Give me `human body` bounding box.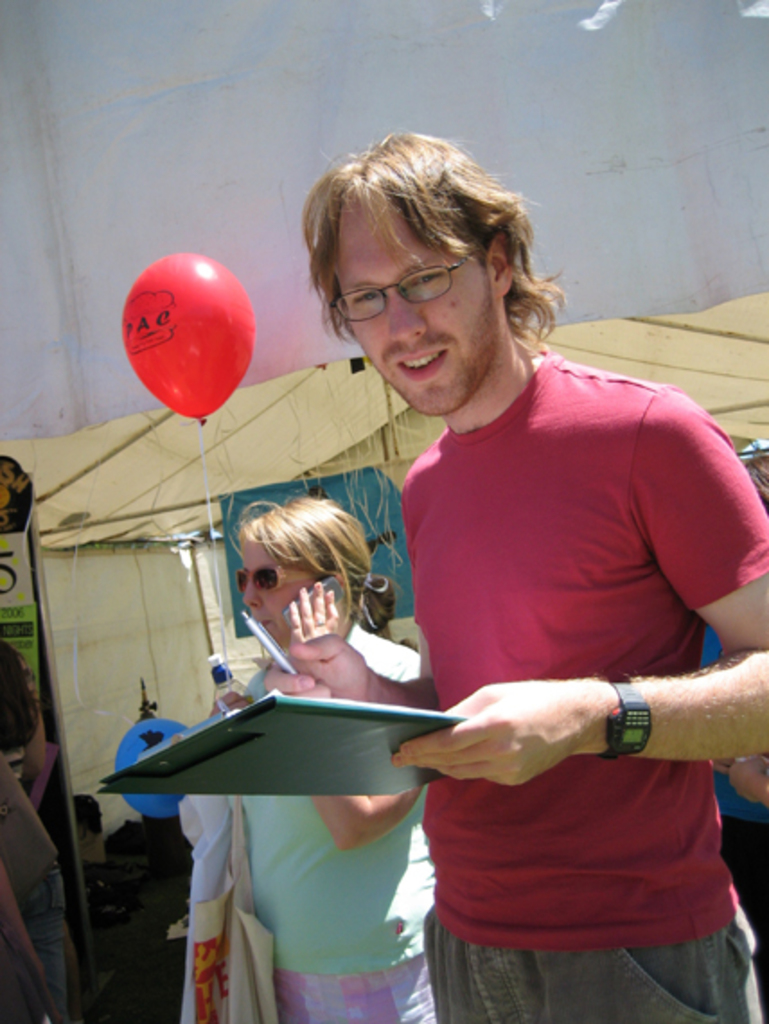
(268, 133, 767, 1022).
